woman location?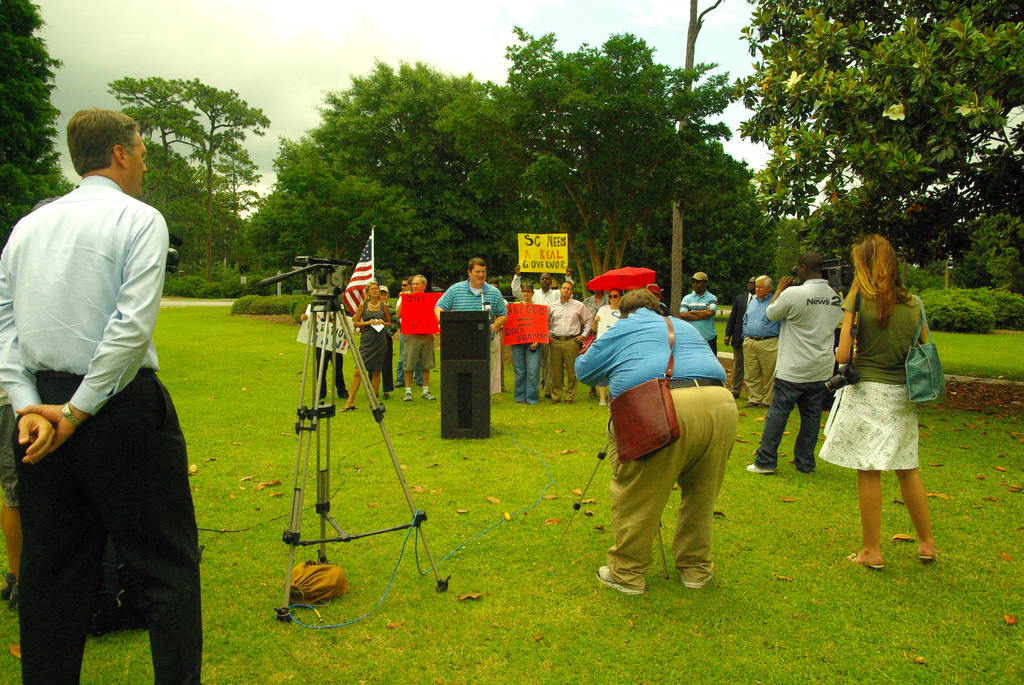
select_region(590, 290, 624, 407)
